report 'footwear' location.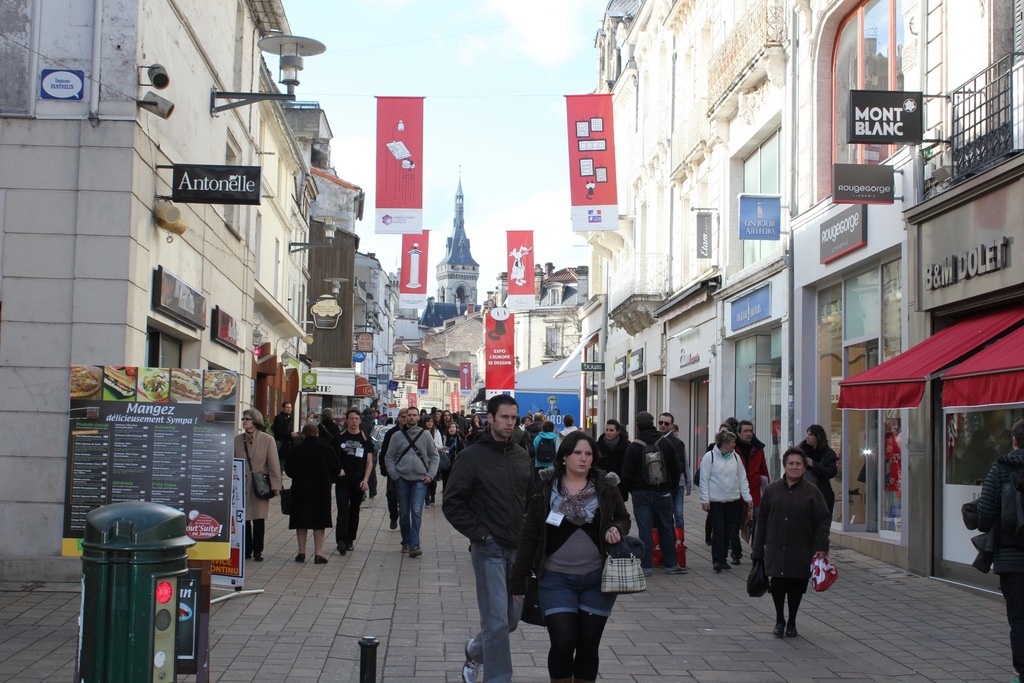
Report: (645, 566, 656, 577).
